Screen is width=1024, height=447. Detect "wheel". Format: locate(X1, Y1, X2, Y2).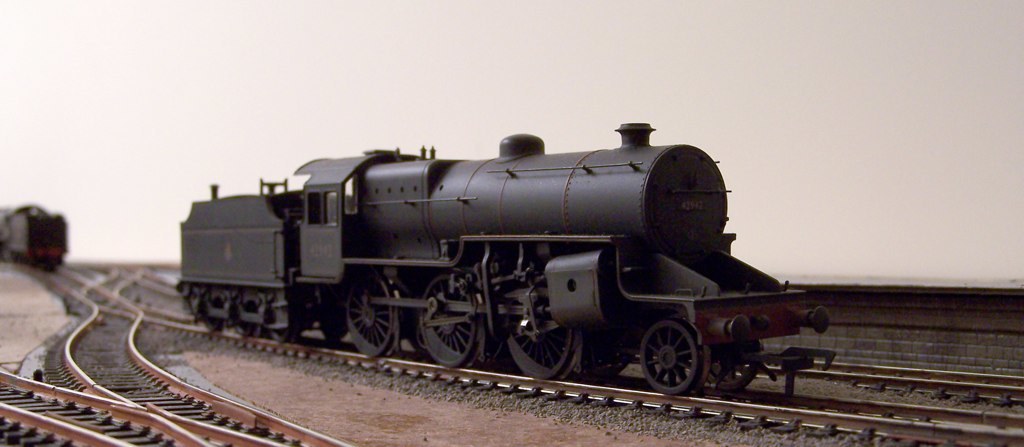
locate(420, 272, 485, 368).
